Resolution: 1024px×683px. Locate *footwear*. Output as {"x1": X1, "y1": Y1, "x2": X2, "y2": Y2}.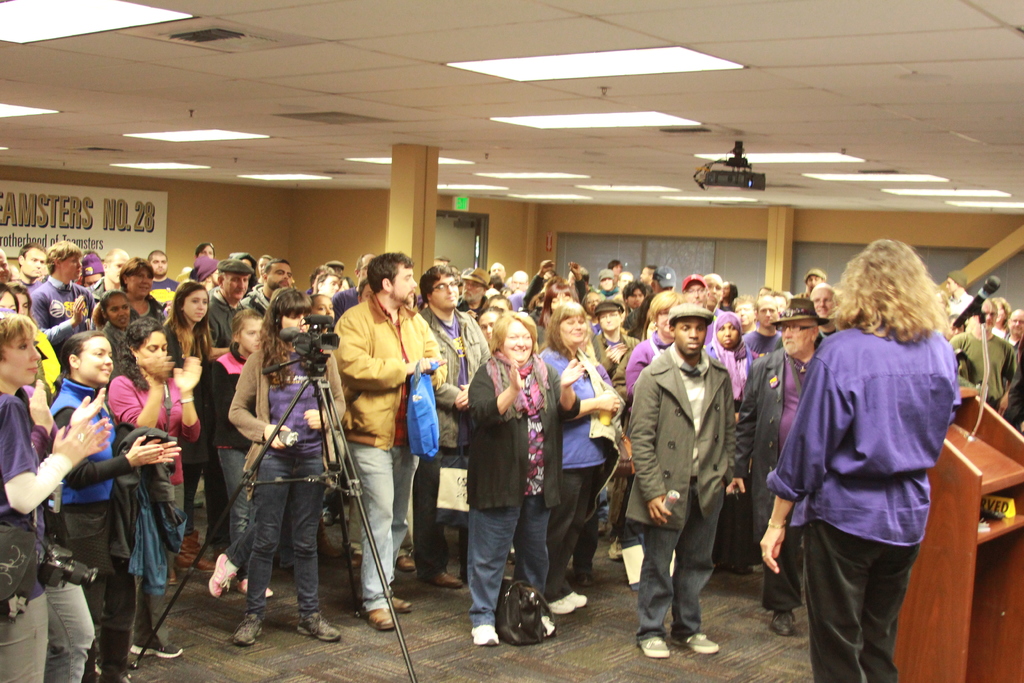
{"x1": 429, "y1": 575, "x2": 468, "y2": 589}.
